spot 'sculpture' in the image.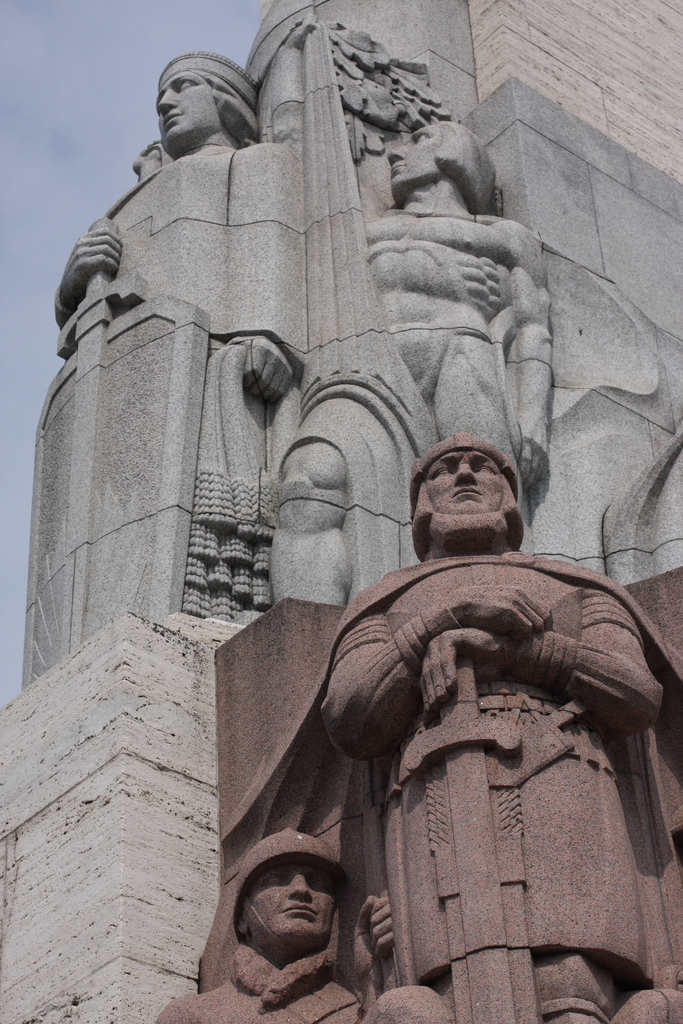
'sculpture' found at crop(280, 111, 566, 608).
